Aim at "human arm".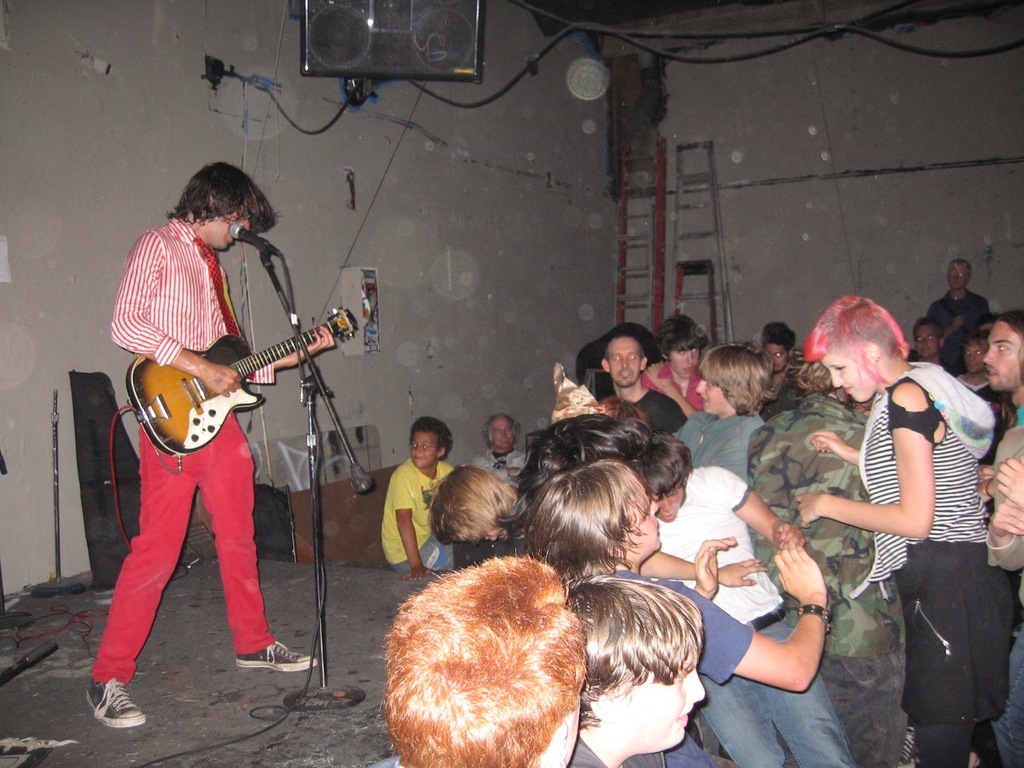
Aimed at <box>810,422,861,467</box>.
